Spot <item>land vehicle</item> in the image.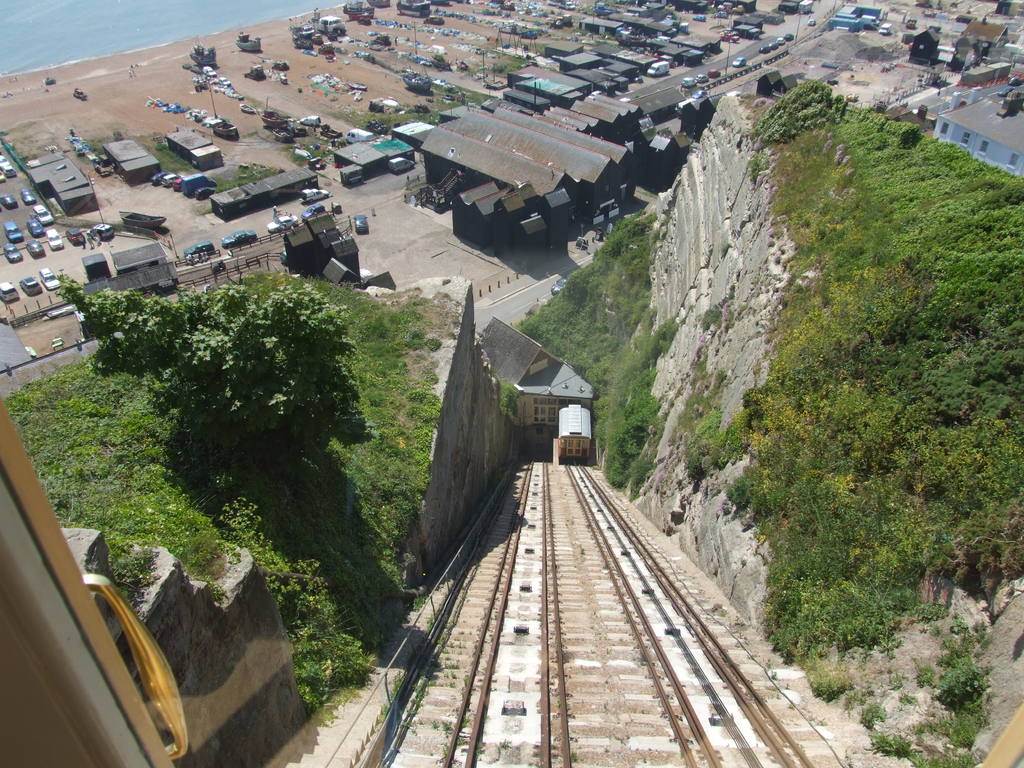
<item>land vehicle</item> found at l=26, t=218, r=42, b=237.
